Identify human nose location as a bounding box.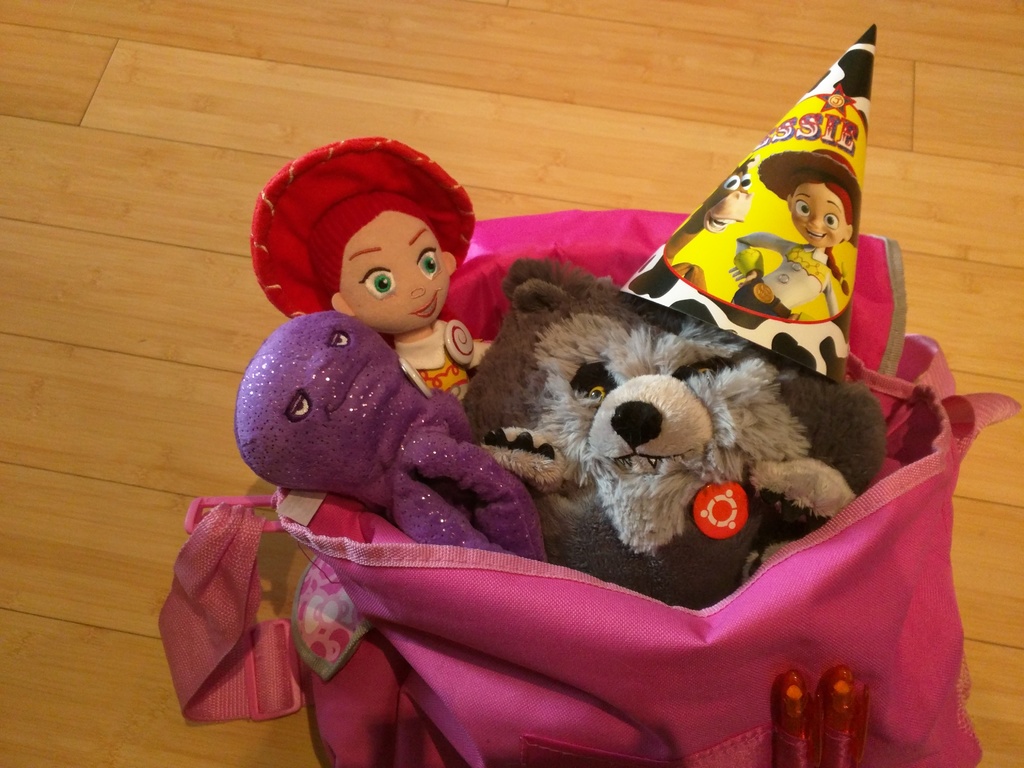
x1=410 y1=283 x2=429 y2=299.
